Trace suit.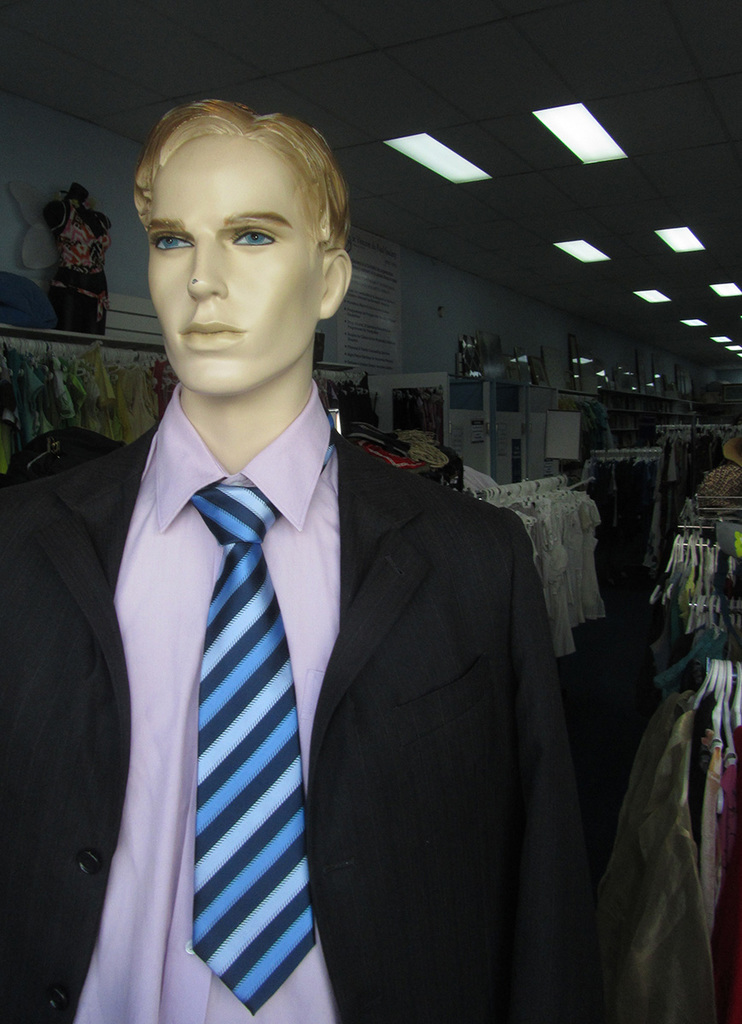
Traced to [left=12, top=276, right=617, bottom=998].
